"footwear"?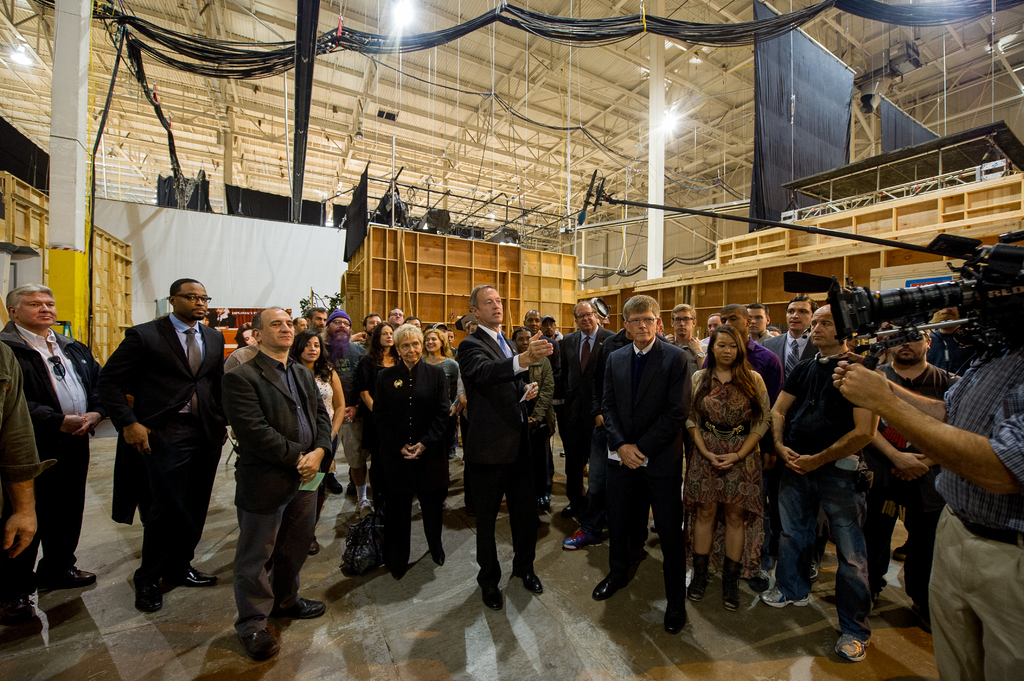
<region>664, 593, 689, 637</region>
